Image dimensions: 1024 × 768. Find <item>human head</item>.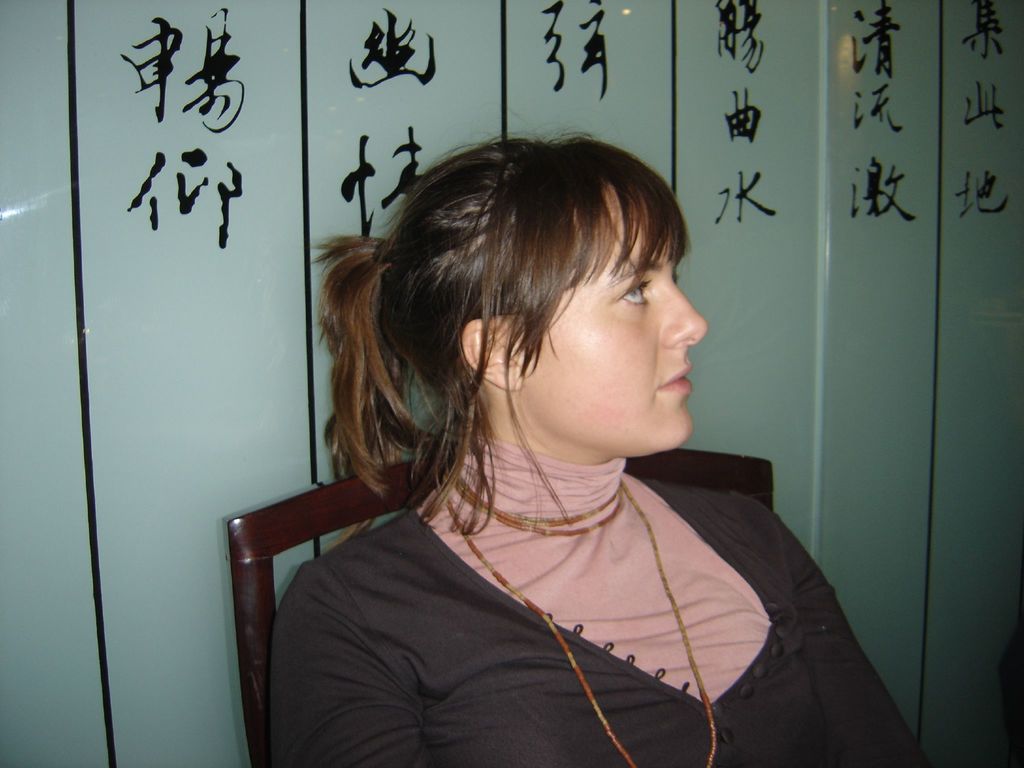
region(346, 140, 719, 488).
